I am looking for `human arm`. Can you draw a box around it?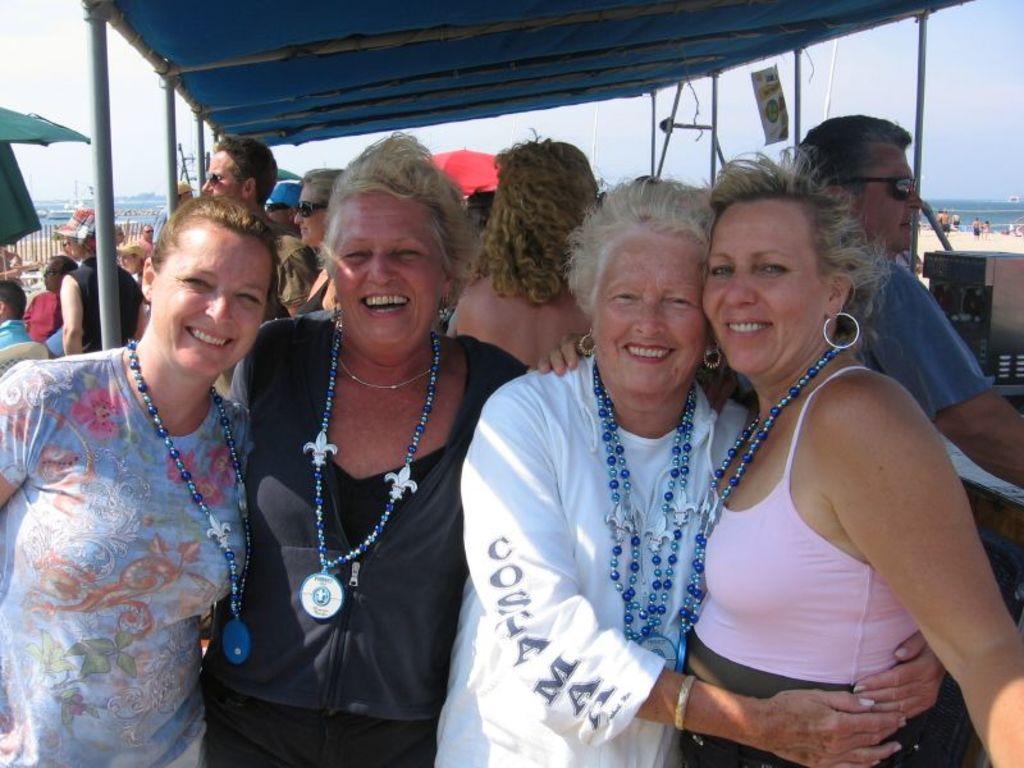
Sure, the bounding box is <region>524, 328, 589, 380</region>.
